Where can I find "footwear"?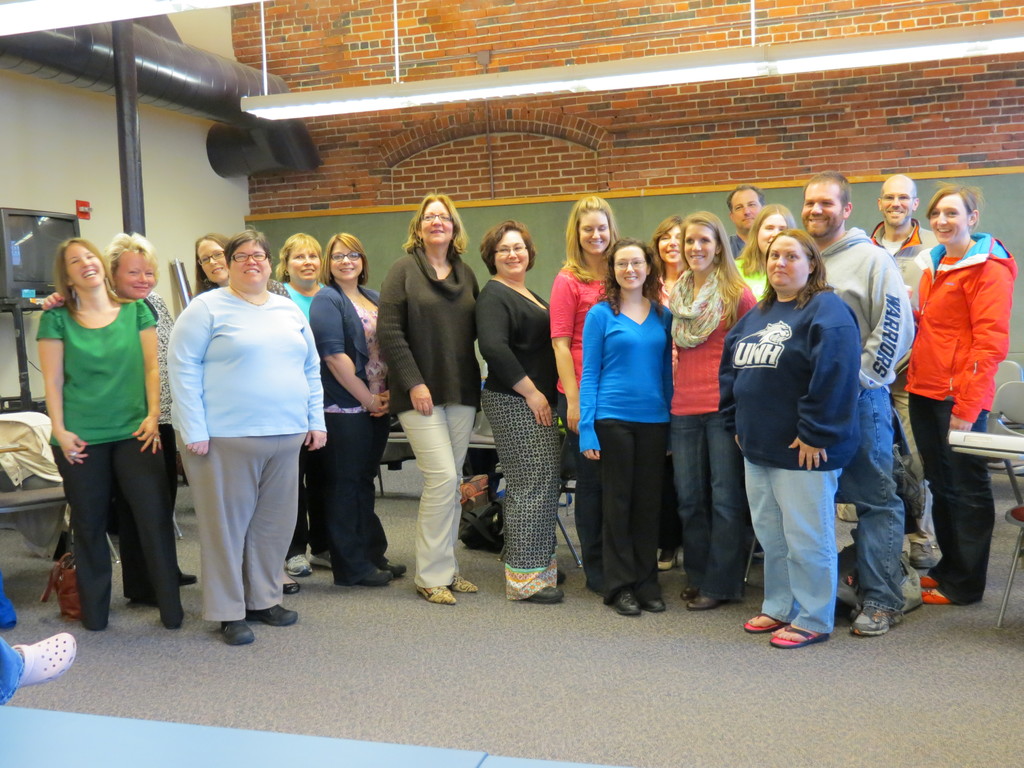
You can find it at rect(522, 586, 564, 604).
